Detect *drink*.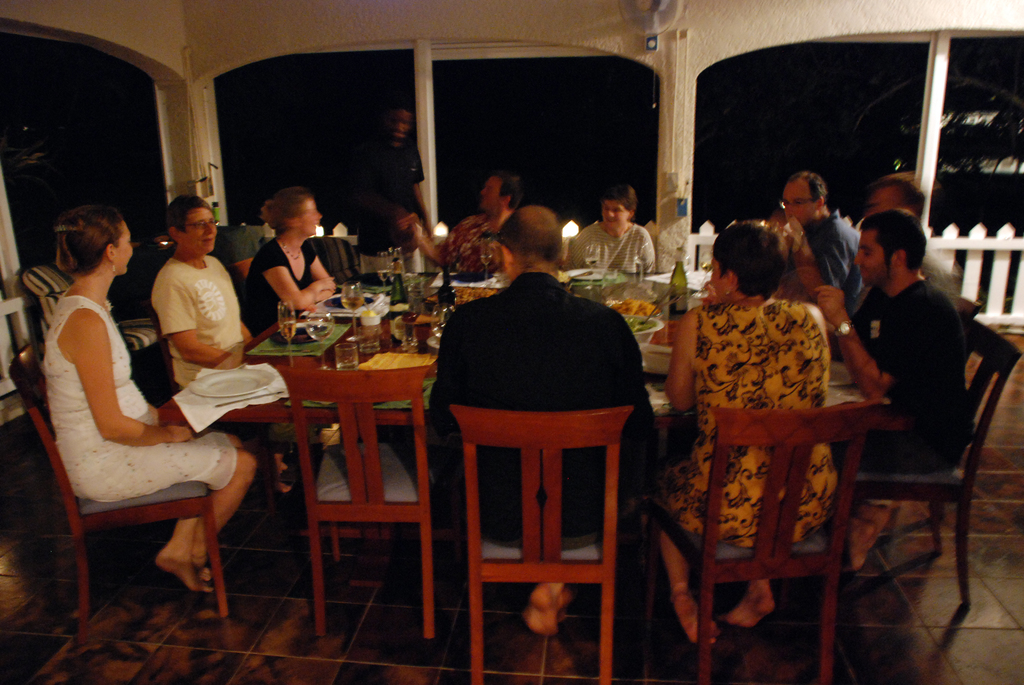
Detected at crop(585, 246, 600, 273).
